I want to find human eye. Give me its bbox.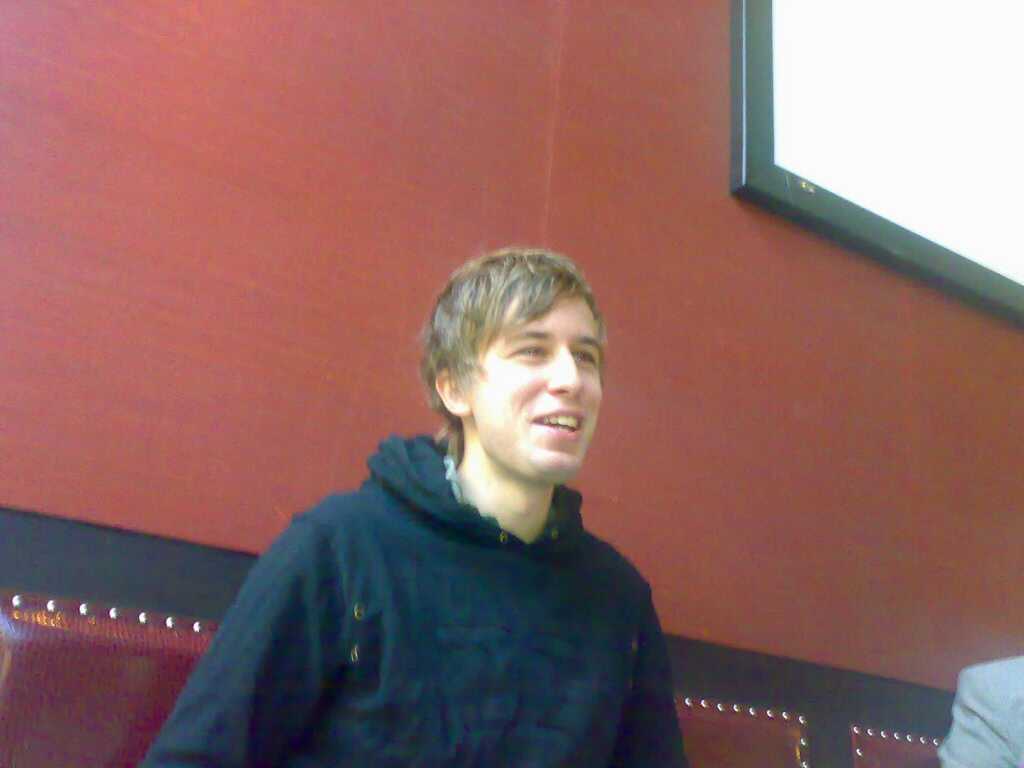
{"left": 568, "top": 346, "right": 596, "bottom": 367}.
